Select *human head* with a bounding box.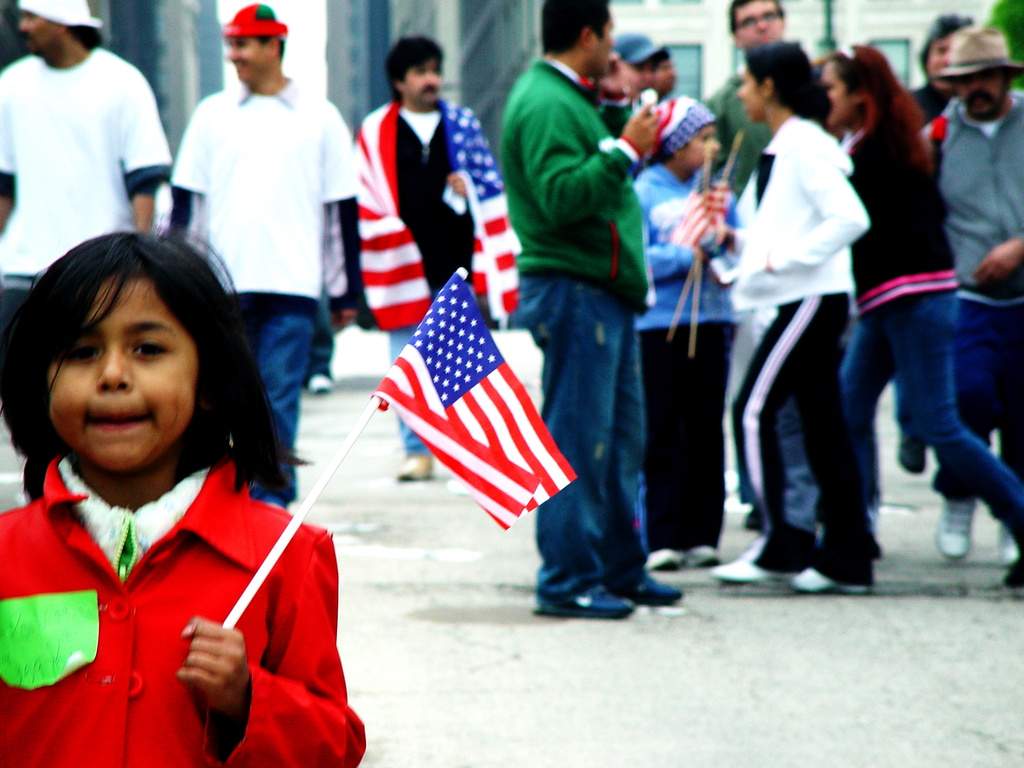
[658, 43, 678, 94].
